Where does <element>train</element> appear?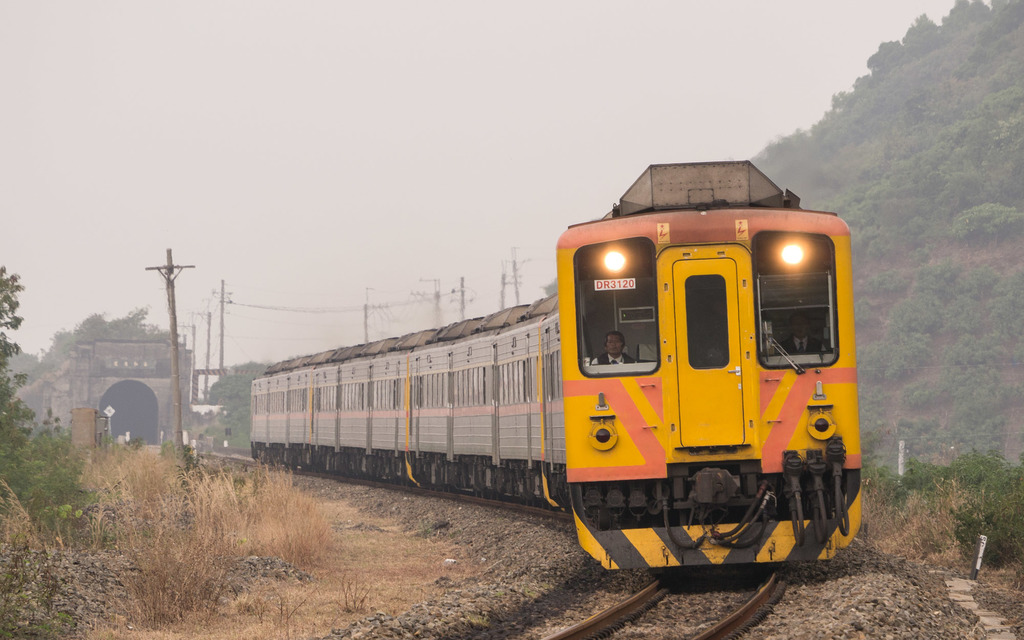
Appears at crop(250, 160, 861, 565).
